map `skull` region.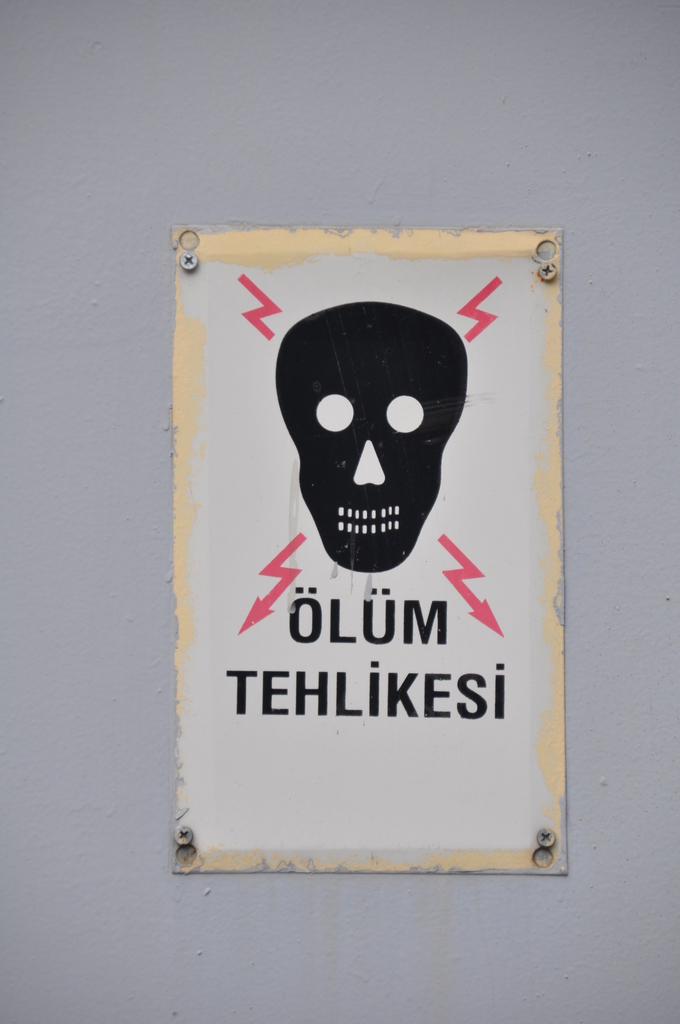
Mapped to crop(277, 302, 468, 572).
